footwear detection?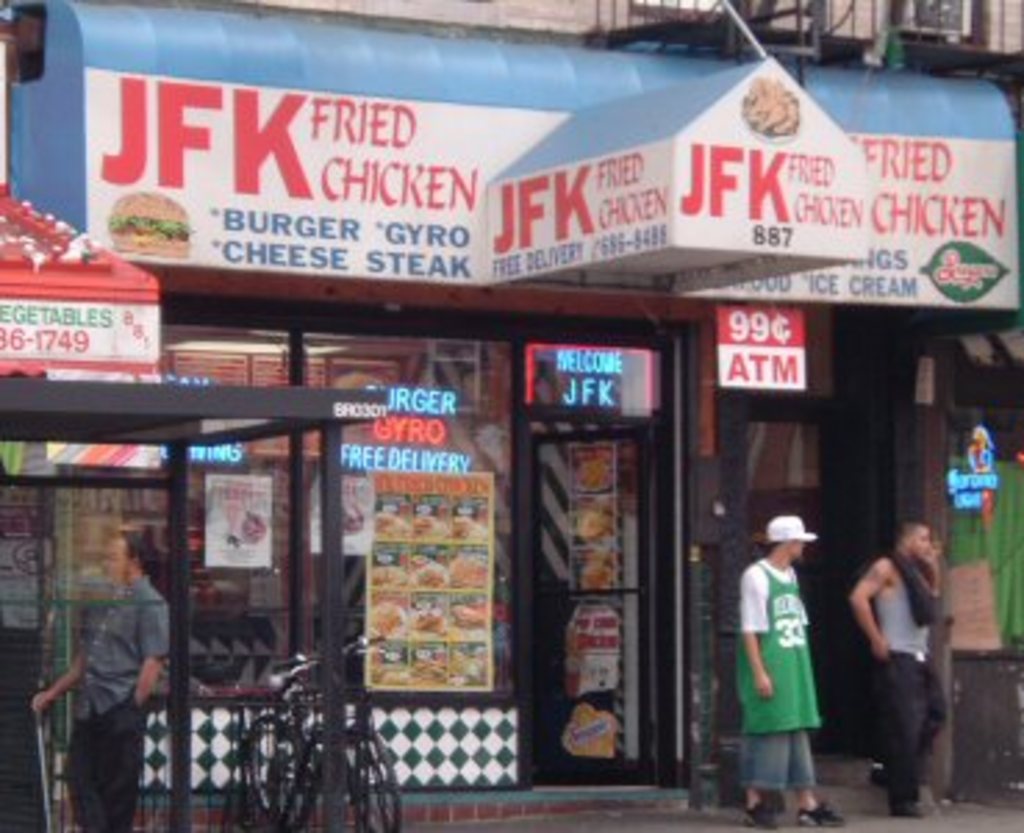
region(871, 764, 882, 786)
